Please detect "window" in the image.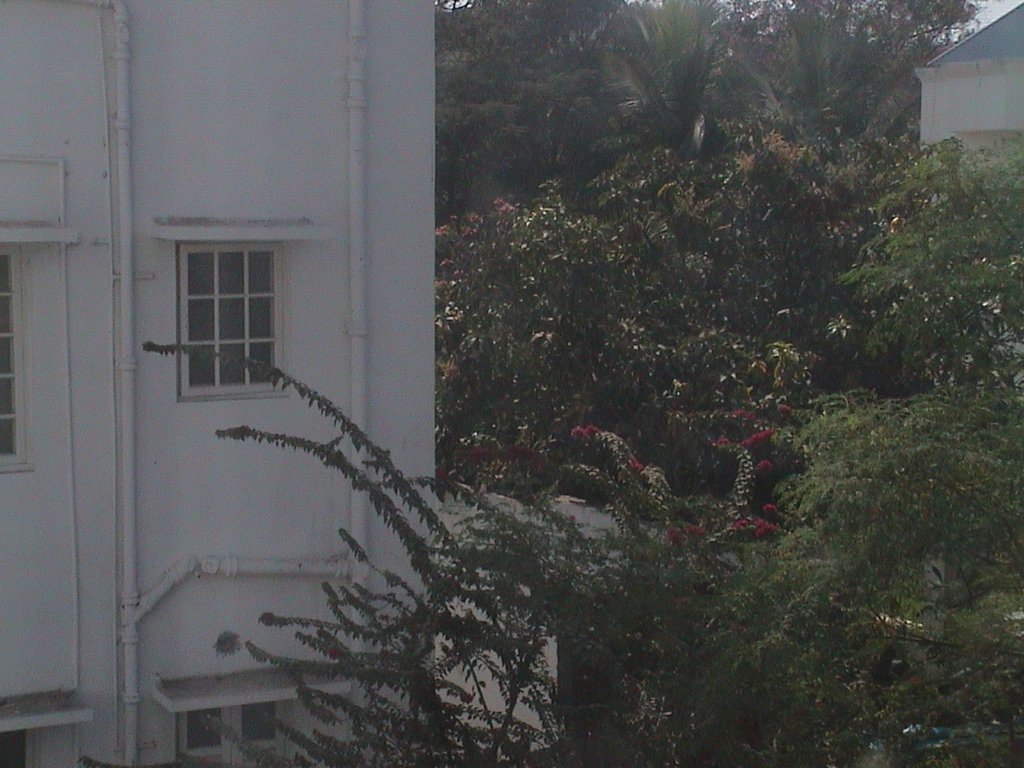
region(172, 244, 291, 401).
